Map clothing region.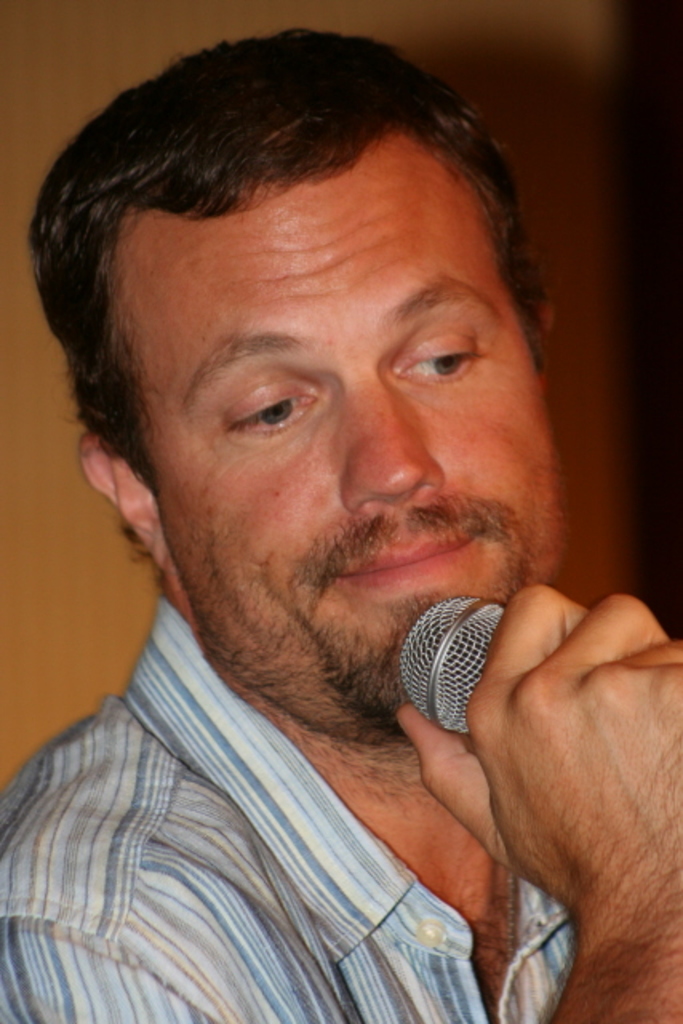
Mapped to detection(0, 595, 579, 1022).
